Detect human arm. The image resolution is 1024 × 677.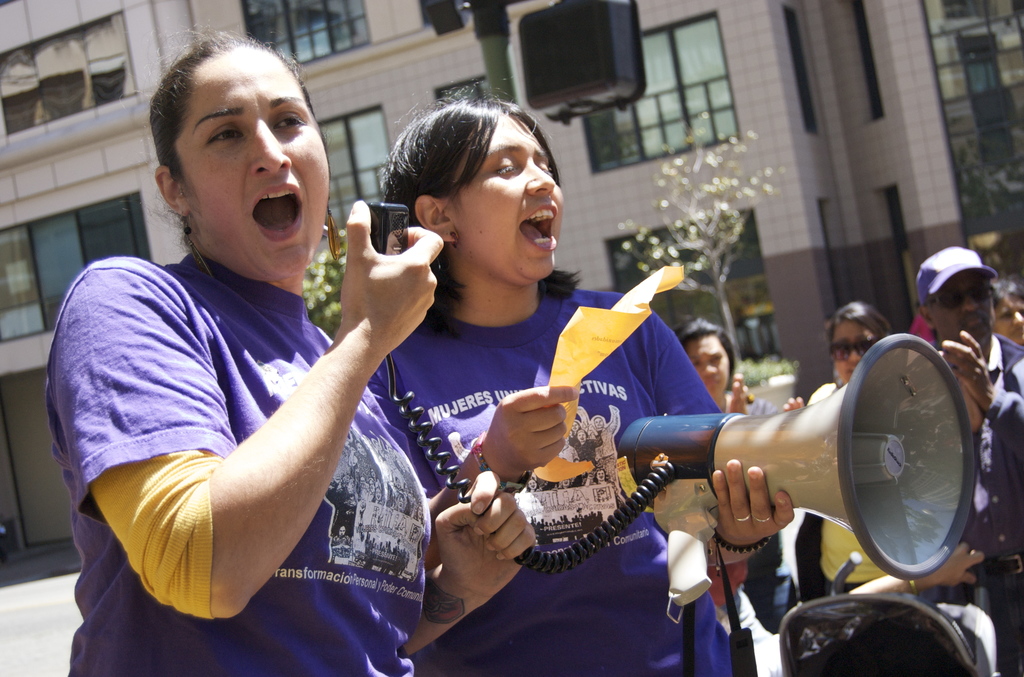
crop(406, 422, 540, 656).
